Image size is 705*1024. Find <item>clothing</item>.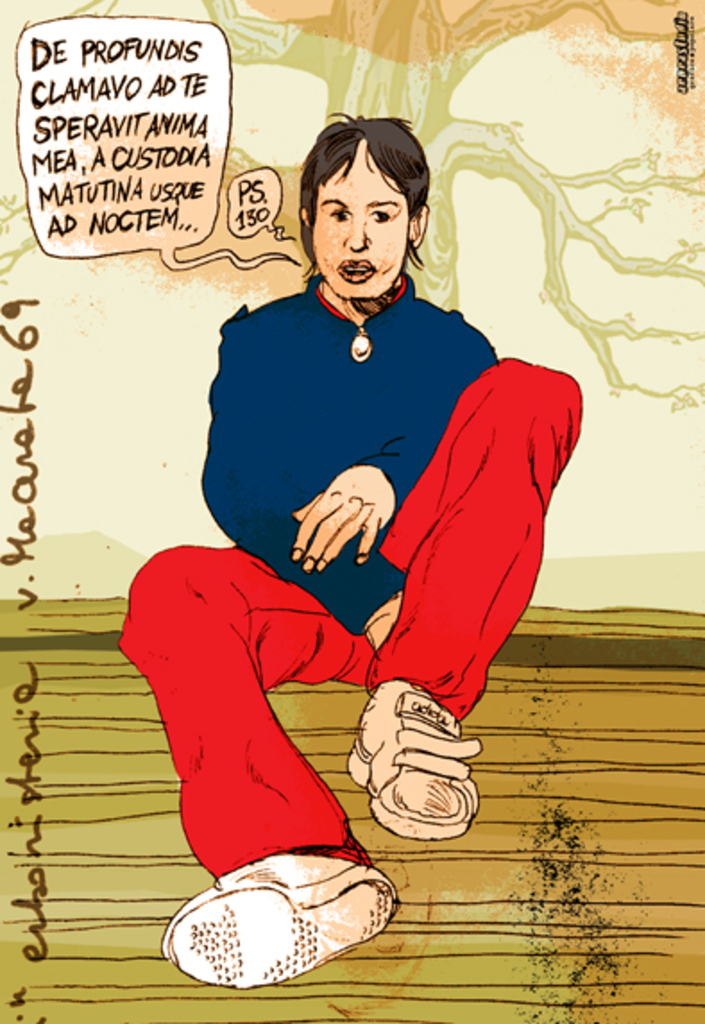
Rect(98, 258, 596, 875).
